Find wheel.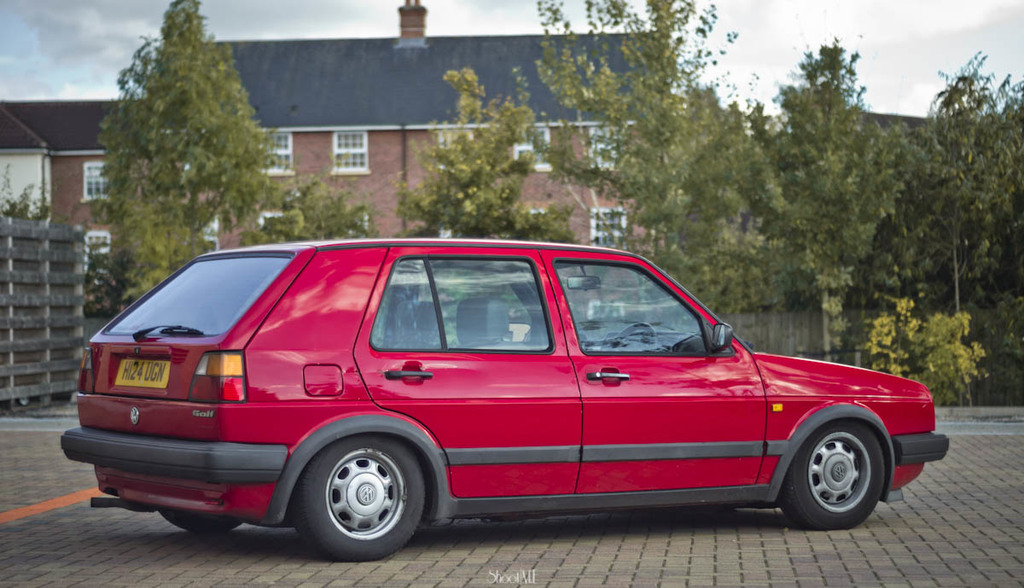
288,431,432,542.
